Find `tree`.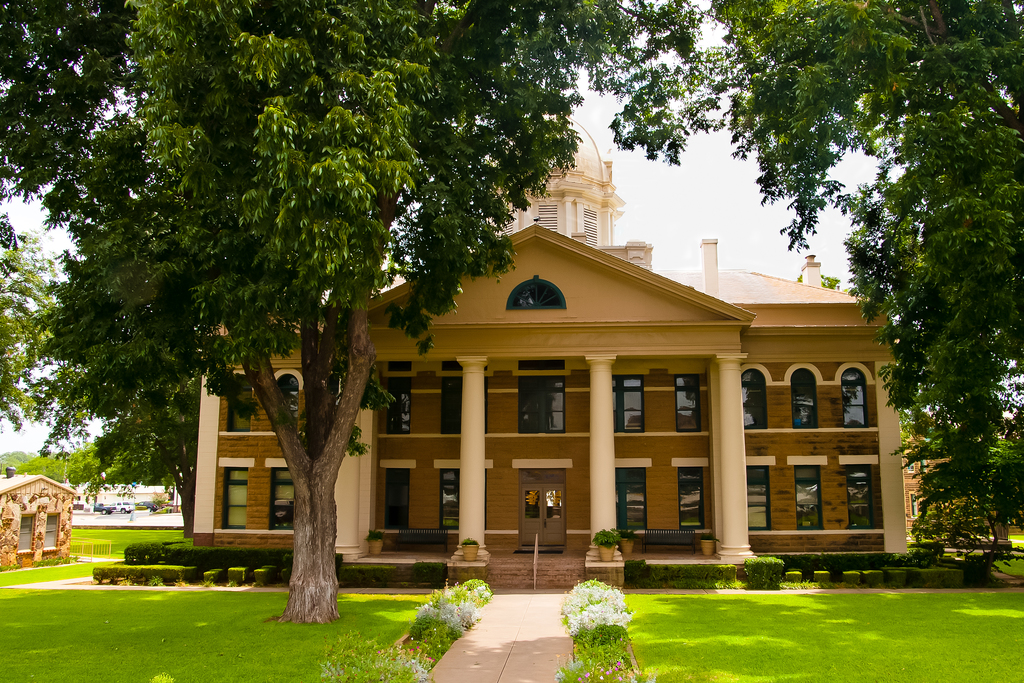
pyautogui.locateOnScreen(0, 0, 725, 621).
